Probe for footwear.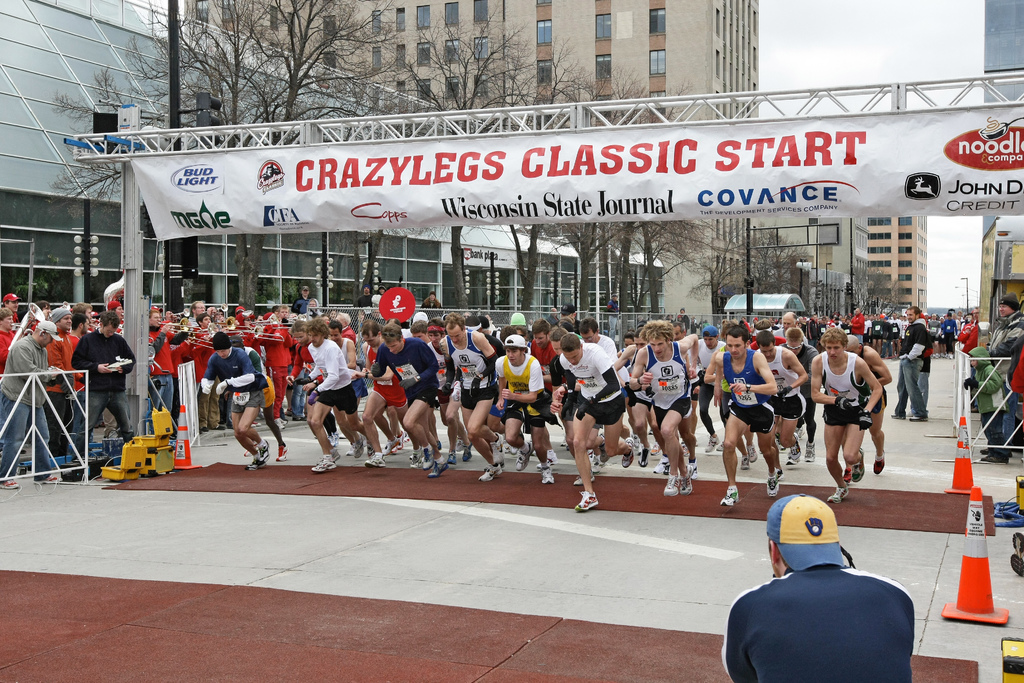
Probe result: detection(842, 468, 851, 486).
